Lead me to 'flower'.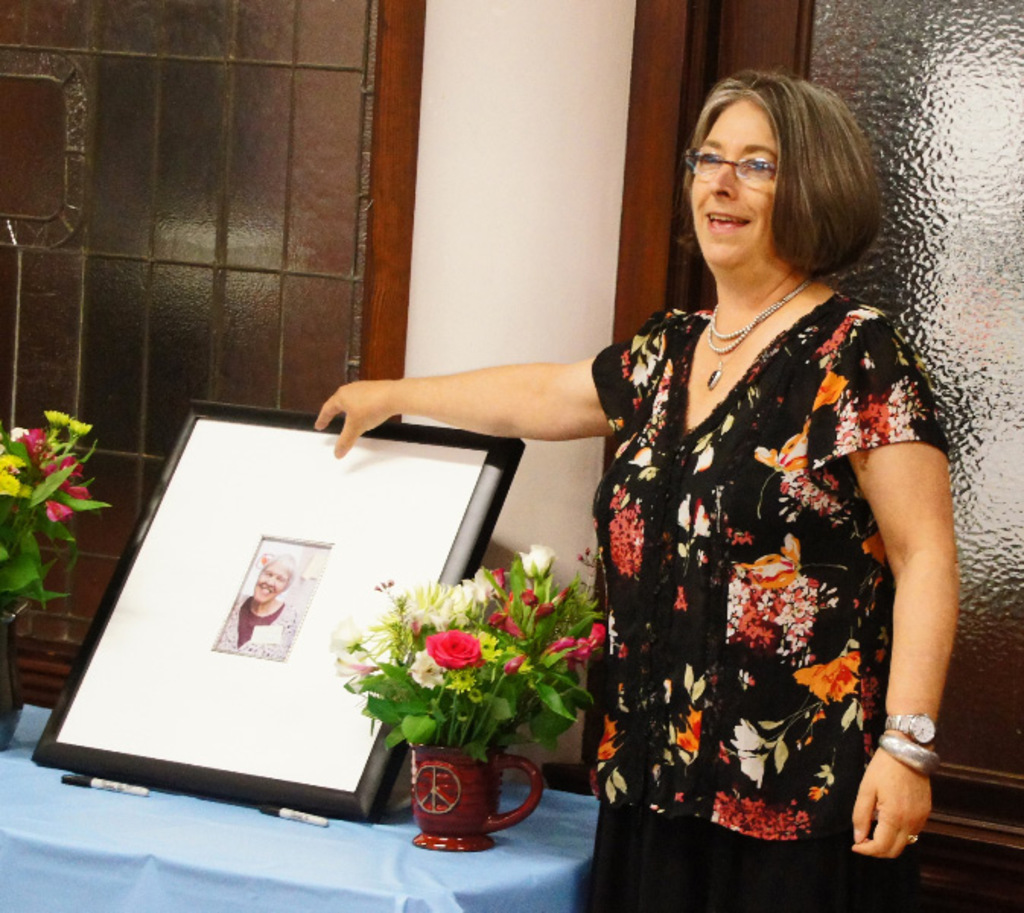
Lead to [0,458,15,508].
